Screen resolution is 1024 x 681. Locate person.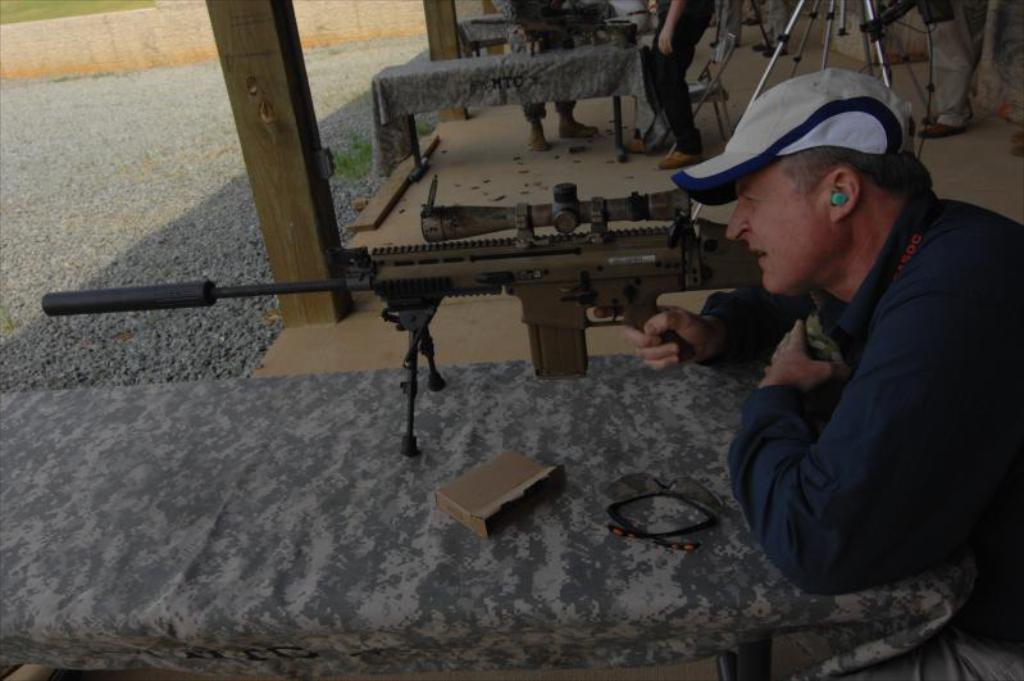
[625, 68, 1023, 680].
